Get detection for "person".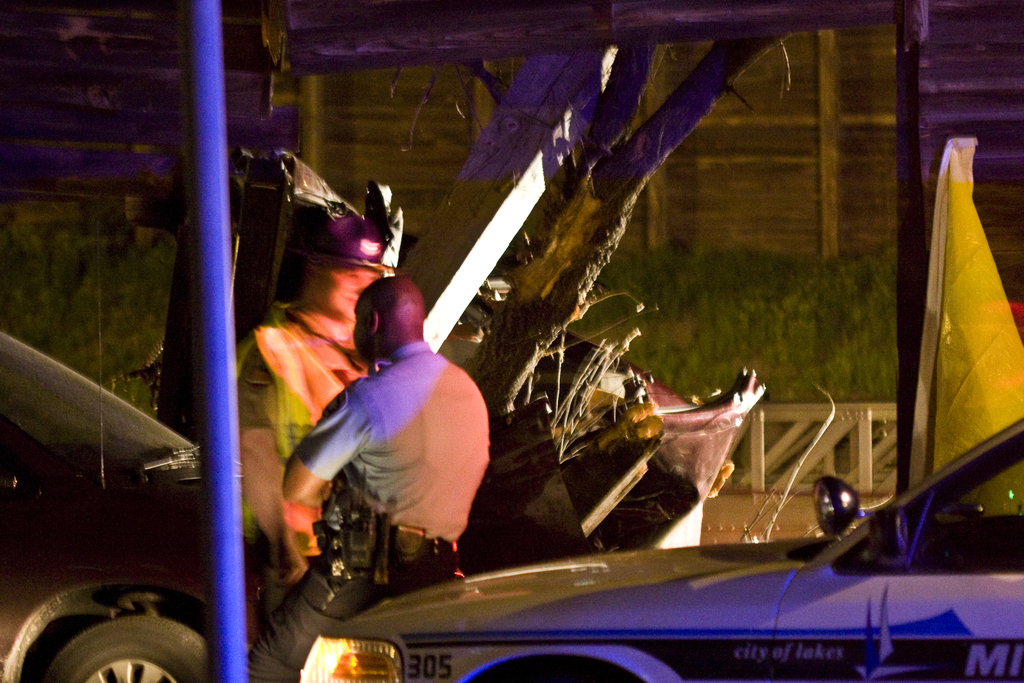
Detection: [247,265,495,675].
